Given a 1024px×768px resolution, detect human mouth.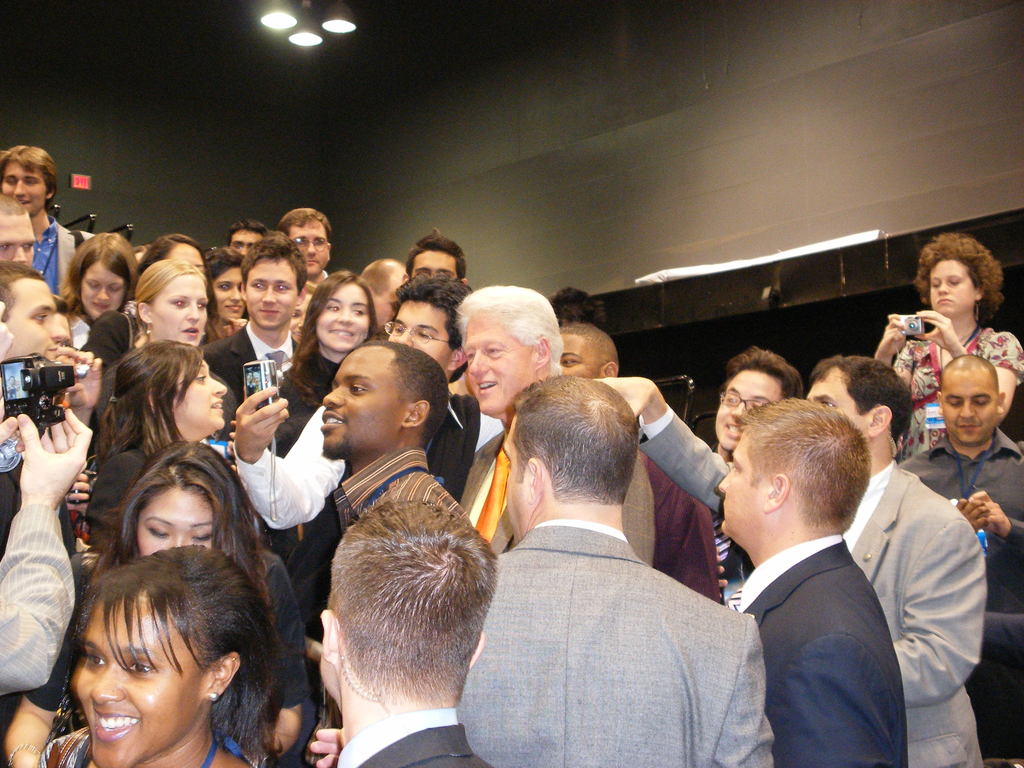
(left=298, top=258, right=318, bottom=266).
